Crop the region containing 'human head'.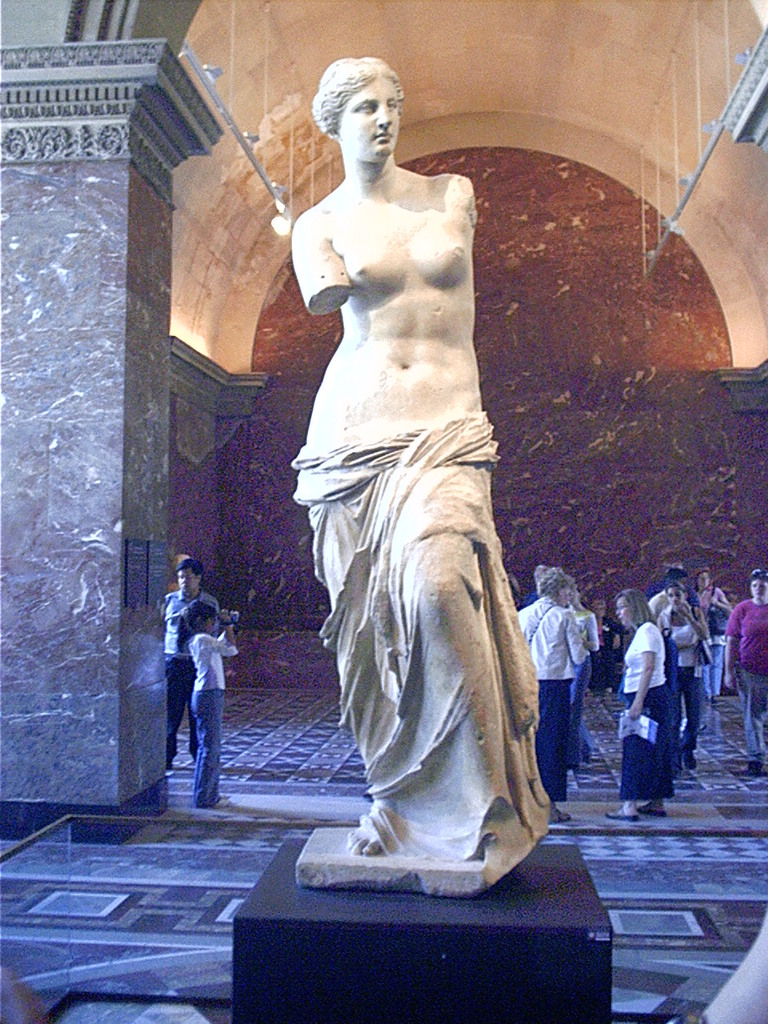
Crop region: <box>612,589,647,630</box>.
